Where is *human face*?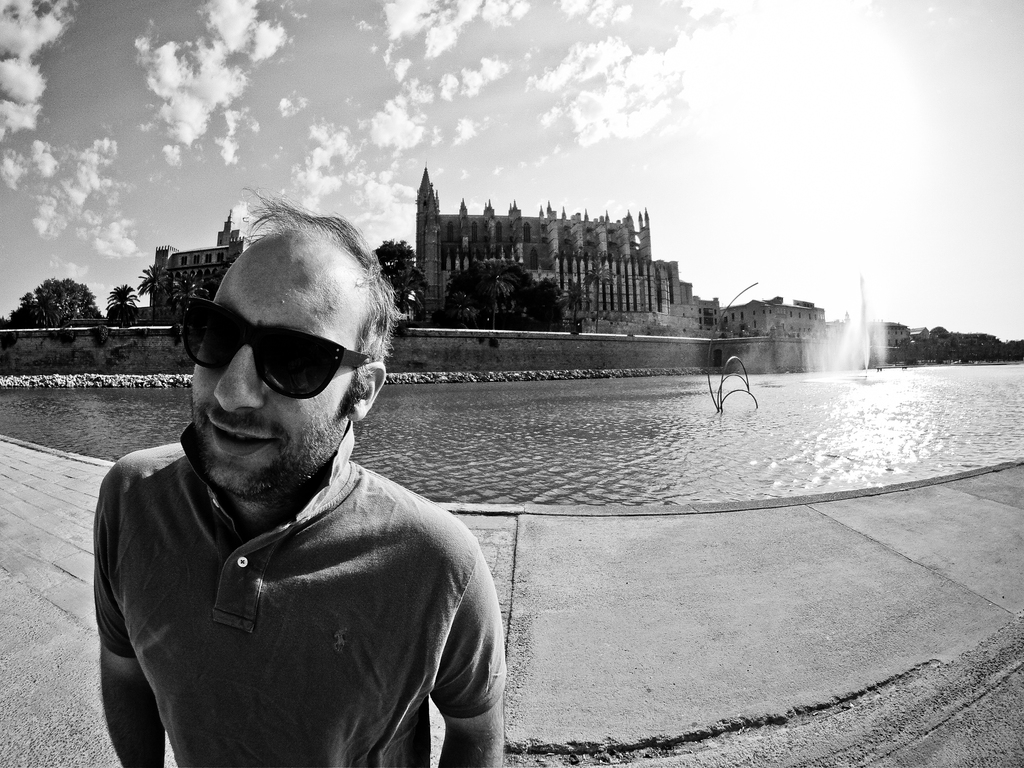
l=188, t=226, r=353, b=498.
